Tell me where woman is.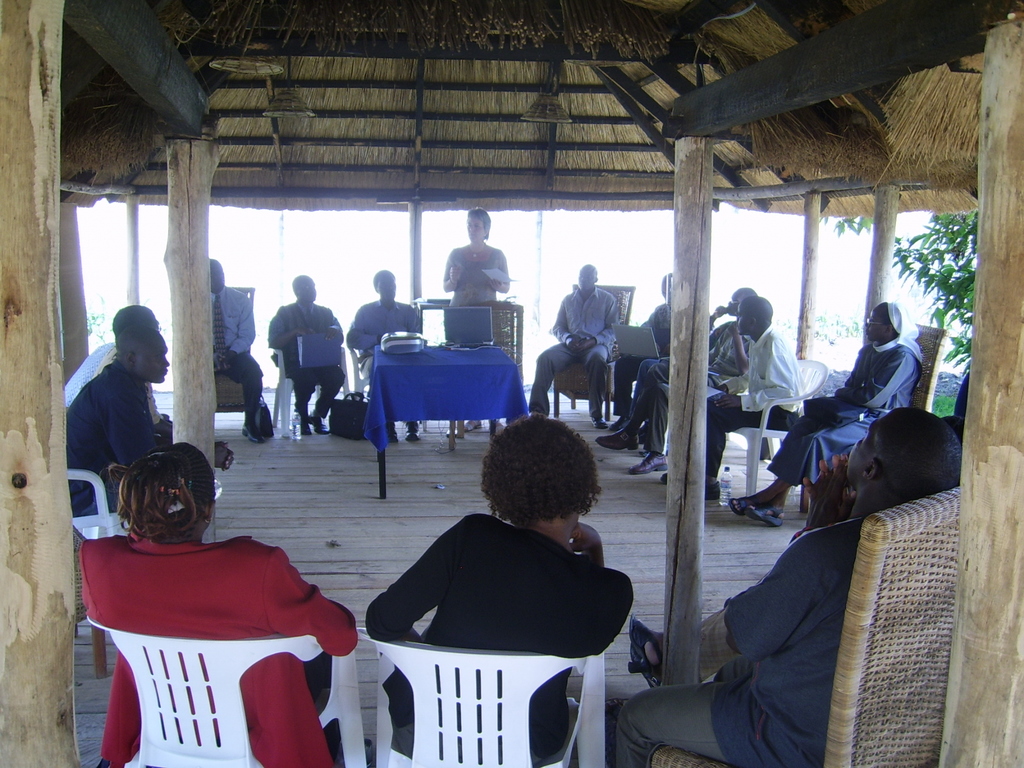
woman is at [left=728, top=297, right=930, bottom=529].
